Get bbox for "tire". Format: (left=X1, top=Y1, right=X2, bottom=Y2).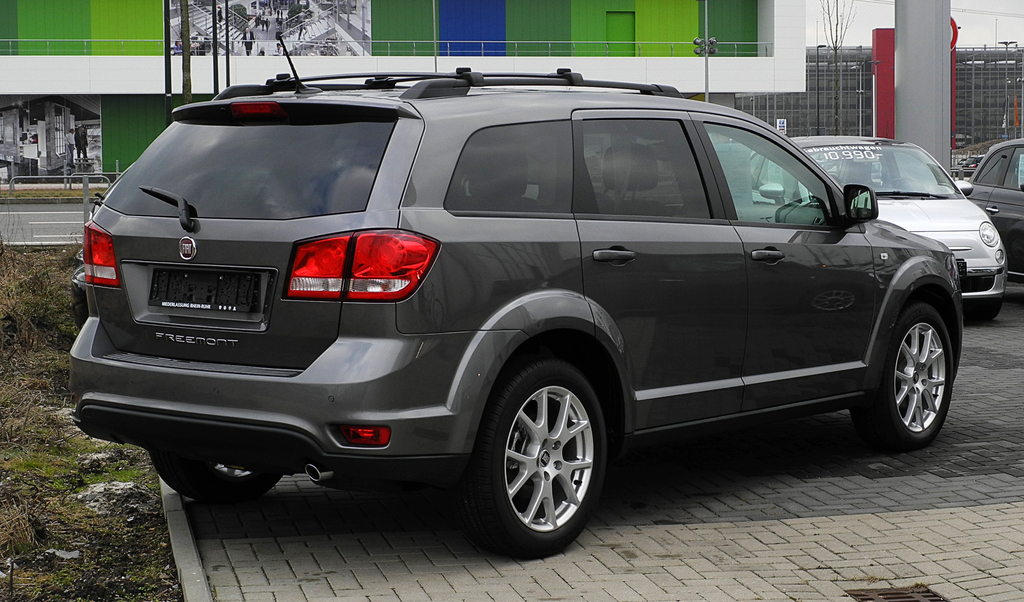
(left=447, top=350, right=609, bottom=561).
